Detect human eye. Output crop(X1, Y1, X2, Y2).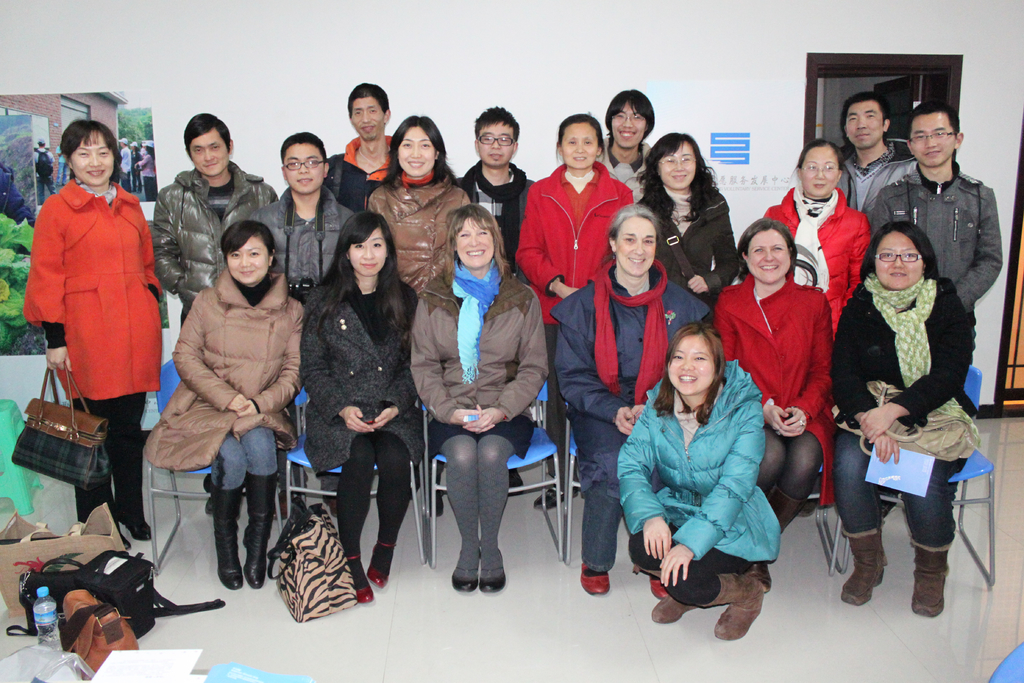
crop(879, 252, 893, 257).
